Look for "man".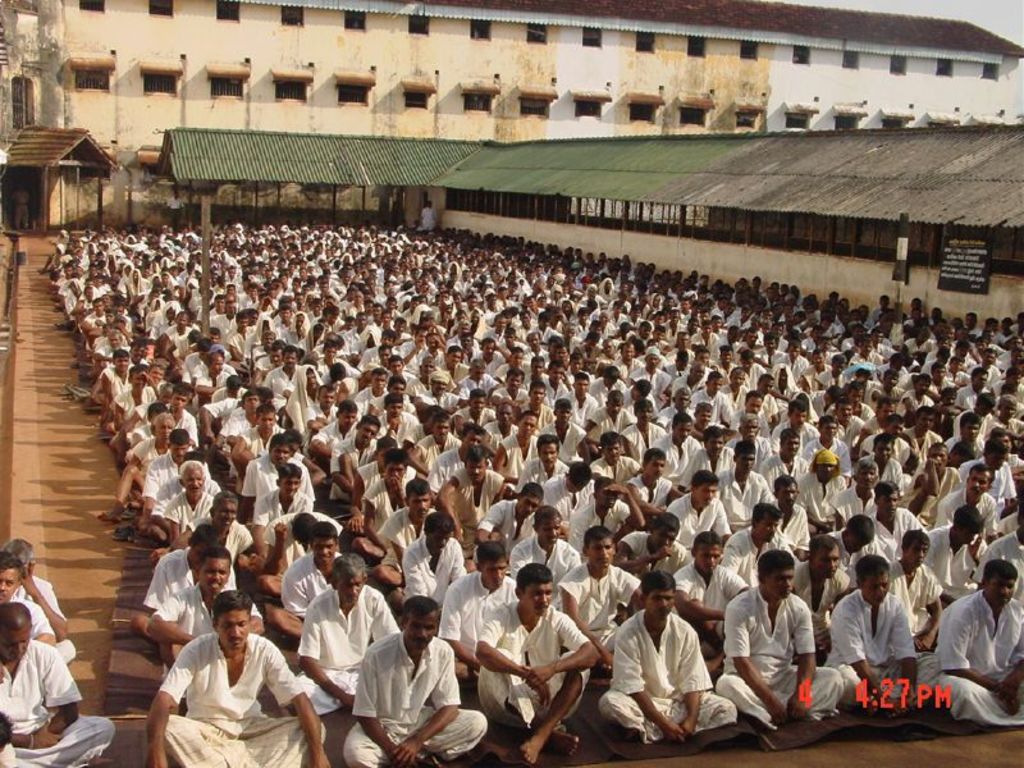
Found: [x1=561, y1=372, x2=598, y2=422].
